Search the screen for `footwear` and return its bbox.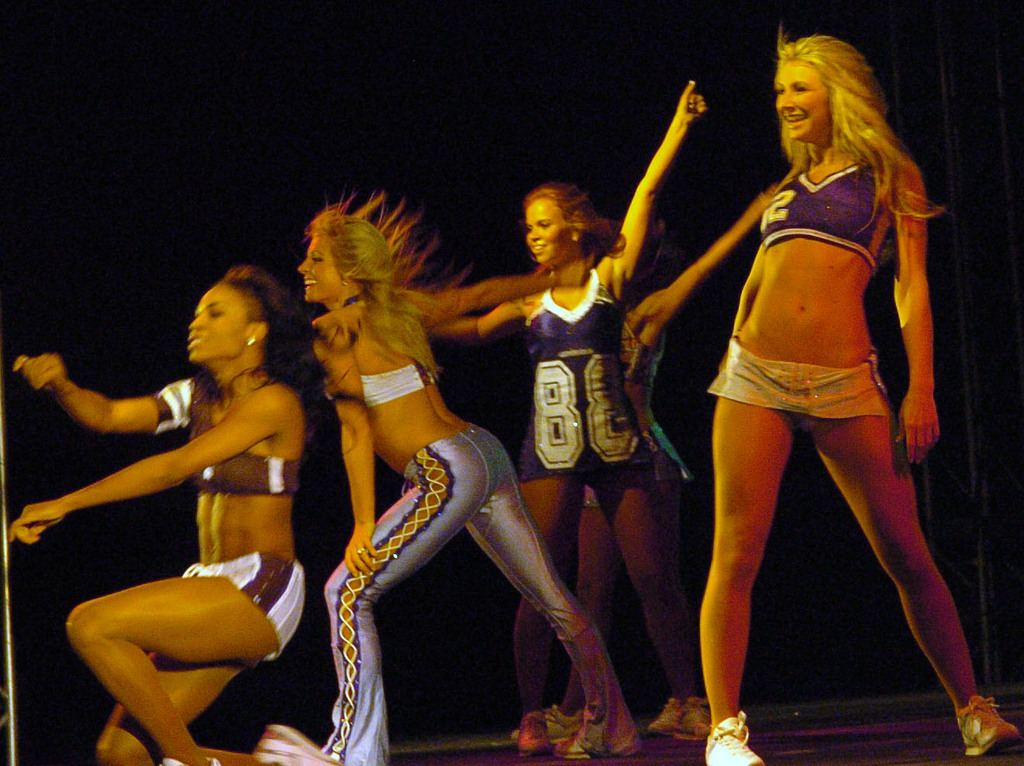
Found: bbox=(650, 695, 714, 739).
